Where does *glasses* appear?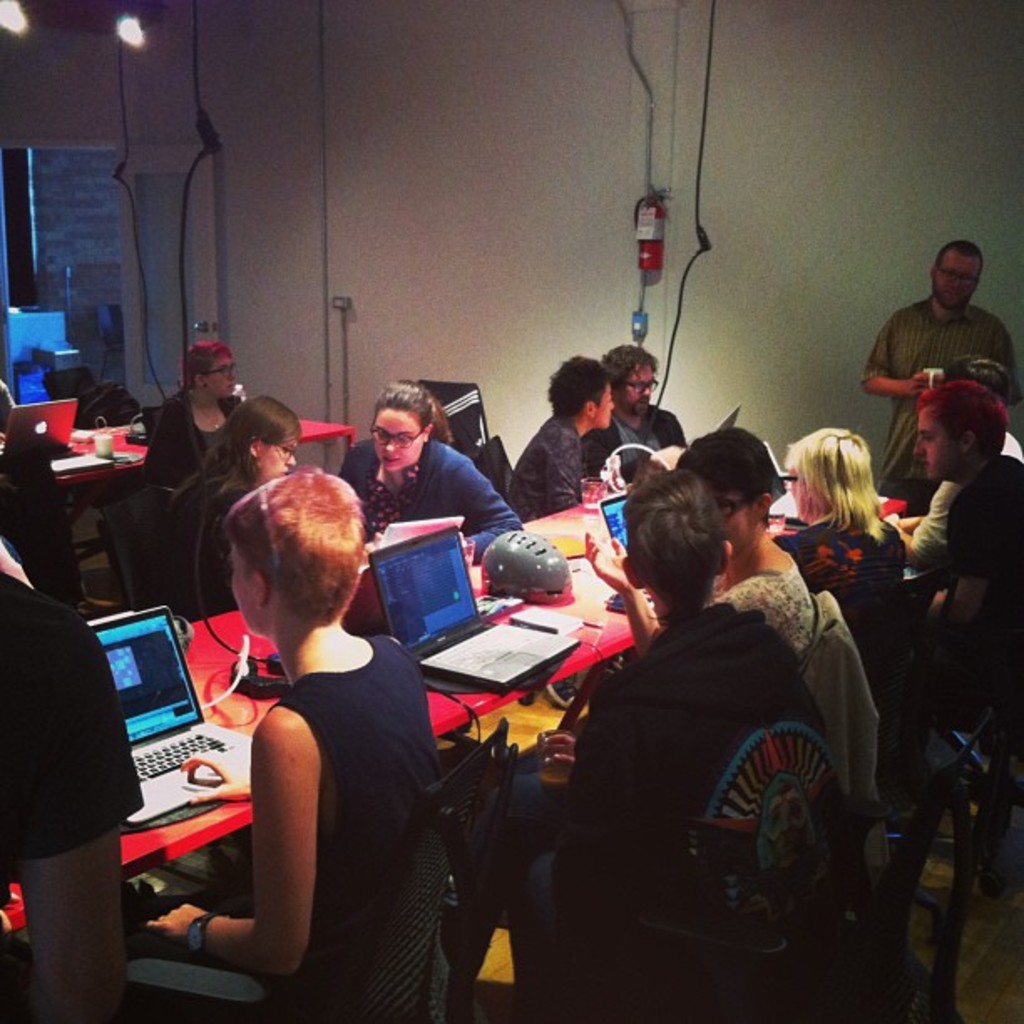
Appears at {"left": 366, "top": 417, "right": 438, "bottom": 452}.
